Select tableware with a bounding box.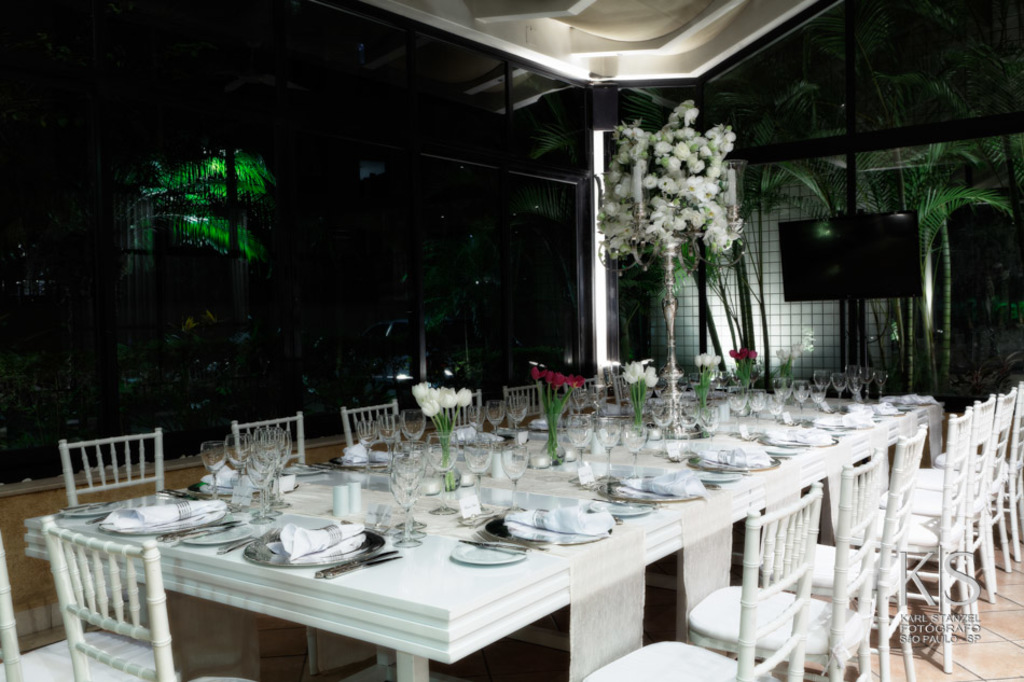
(59,502,124,520).
